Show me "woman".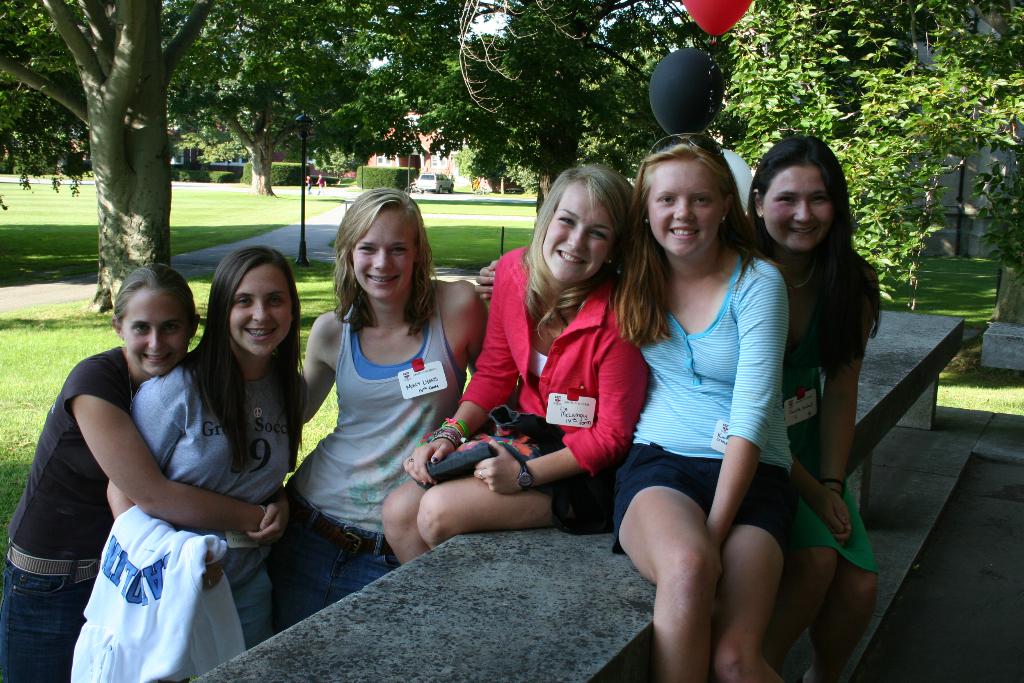
"woman" is here: (588,125,796,682).
